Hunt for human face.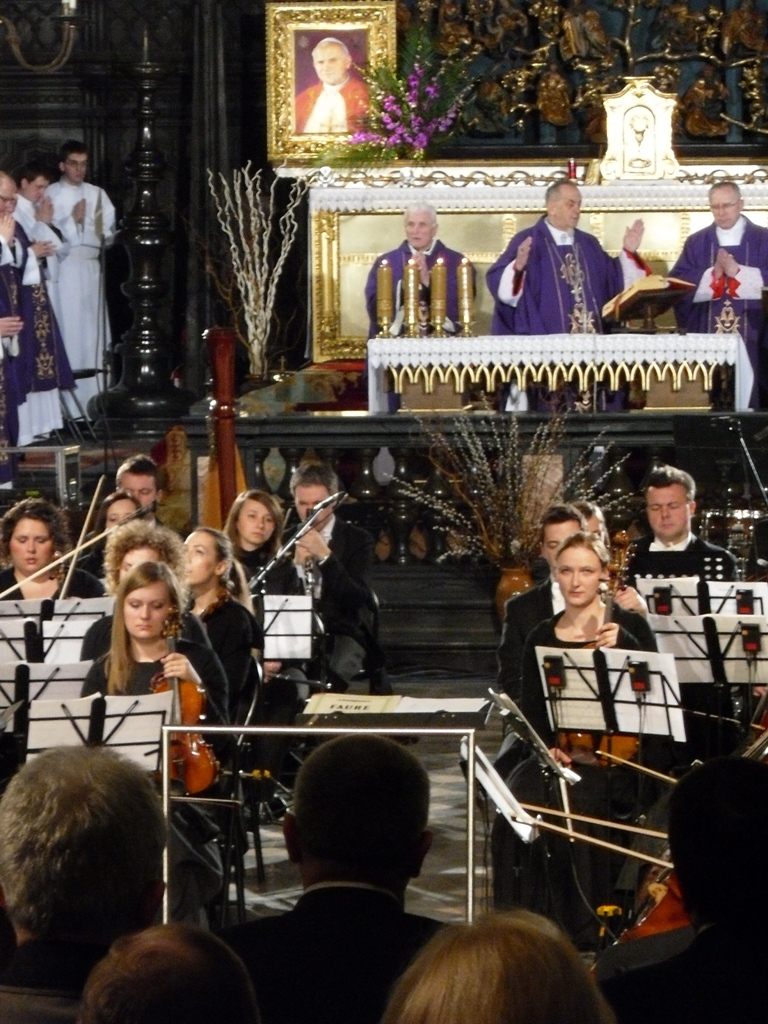
Hunted down at bbox(711, 188, 736, 229).
